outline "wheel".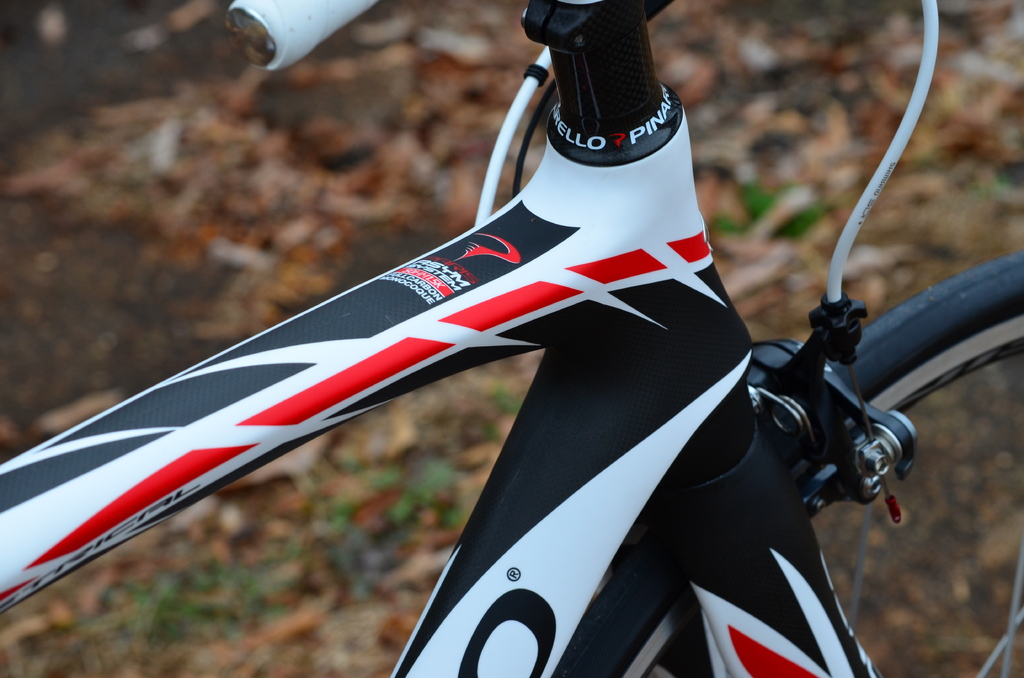
Outline: 557,254,1023,677.
